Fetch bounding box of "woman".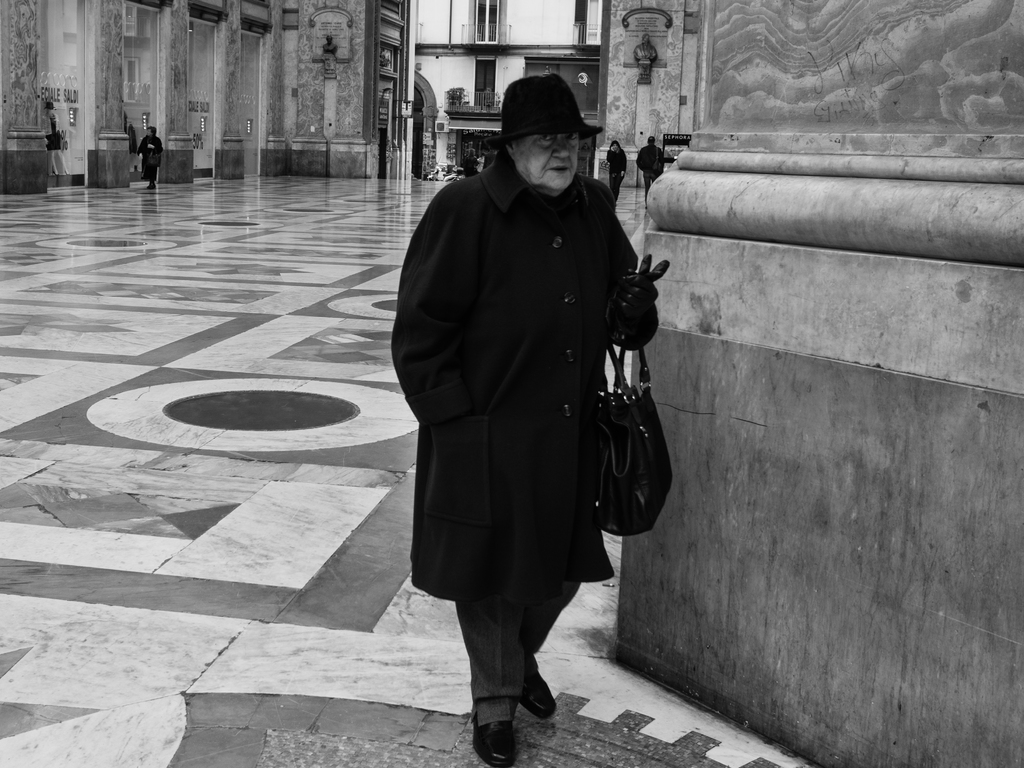
Bbox: <region>465, 149, 479, 177</region>.
